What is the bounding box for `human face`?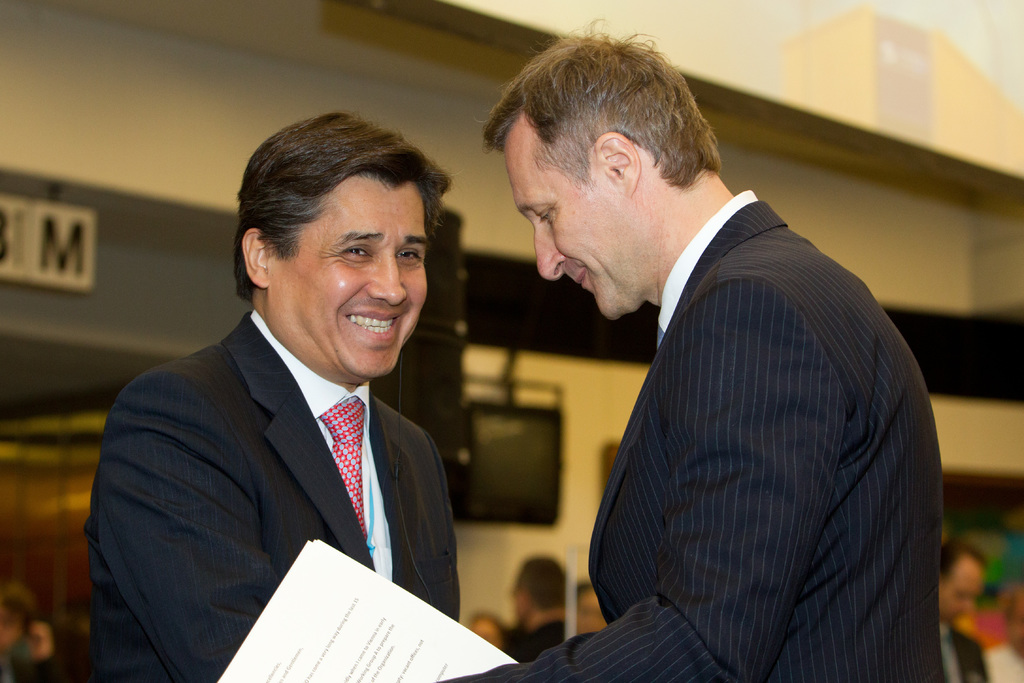
x1=291, y1=186, x2=433, y2=378.
